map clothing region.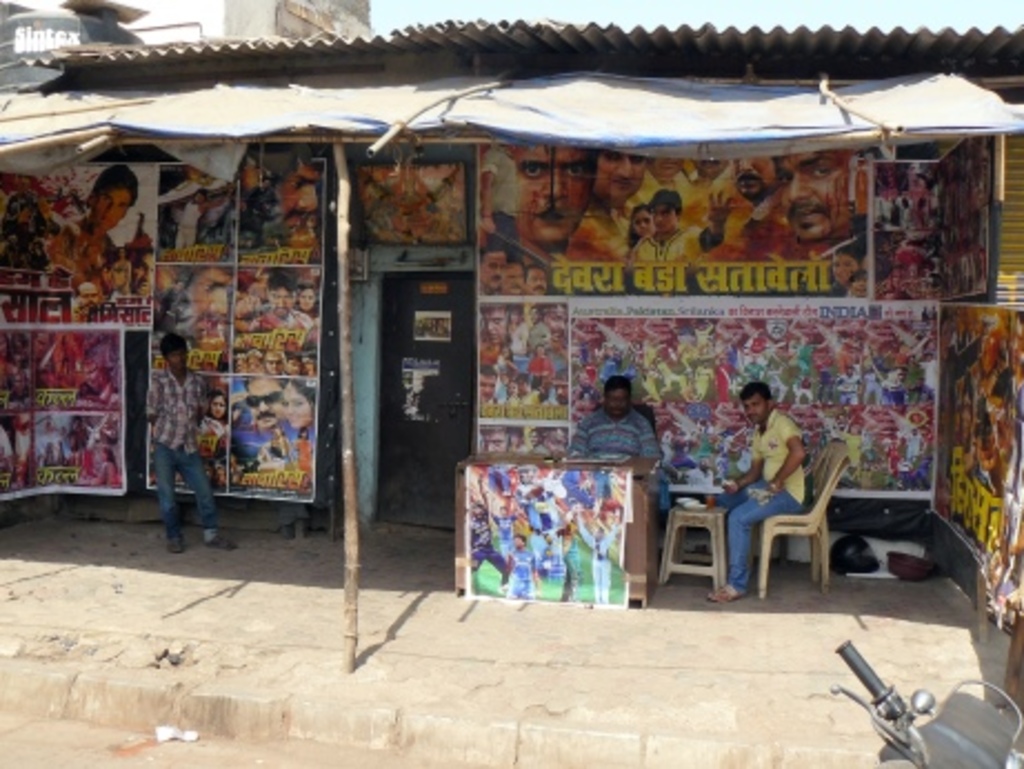
Mapped to box(711, 405, 806, 589).
